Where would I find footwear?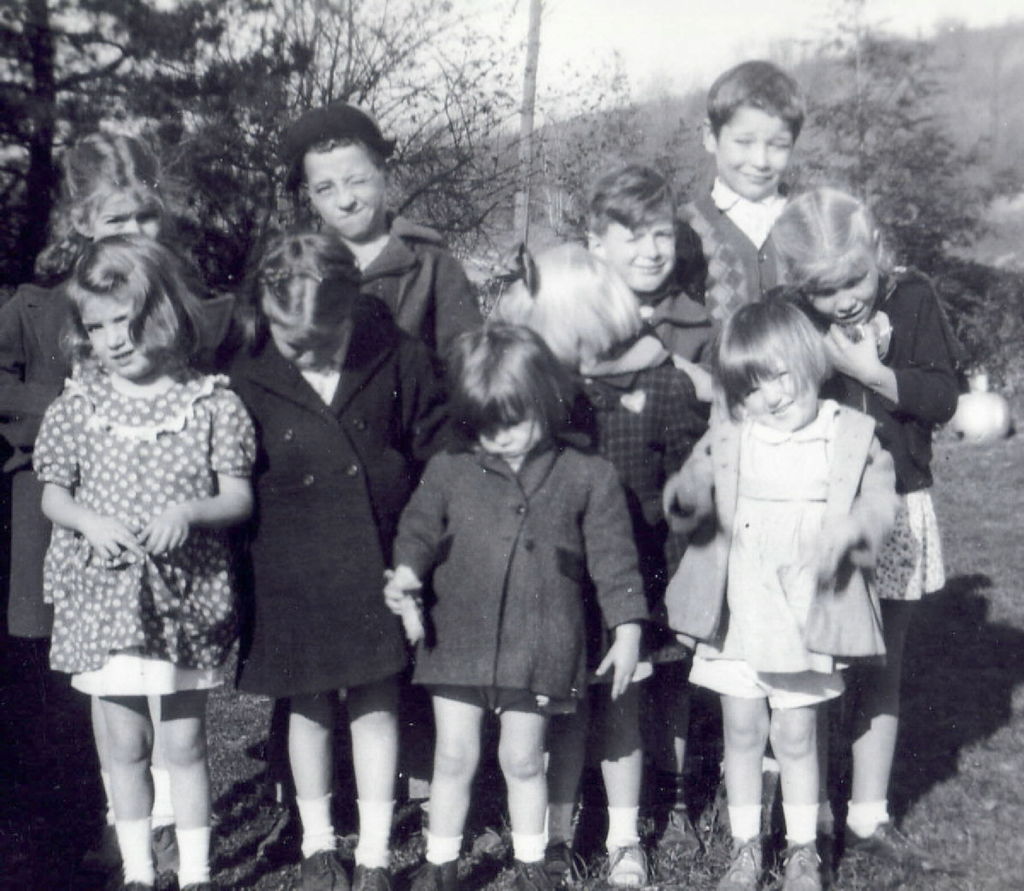
At locate(841, 813, 937, 872).
